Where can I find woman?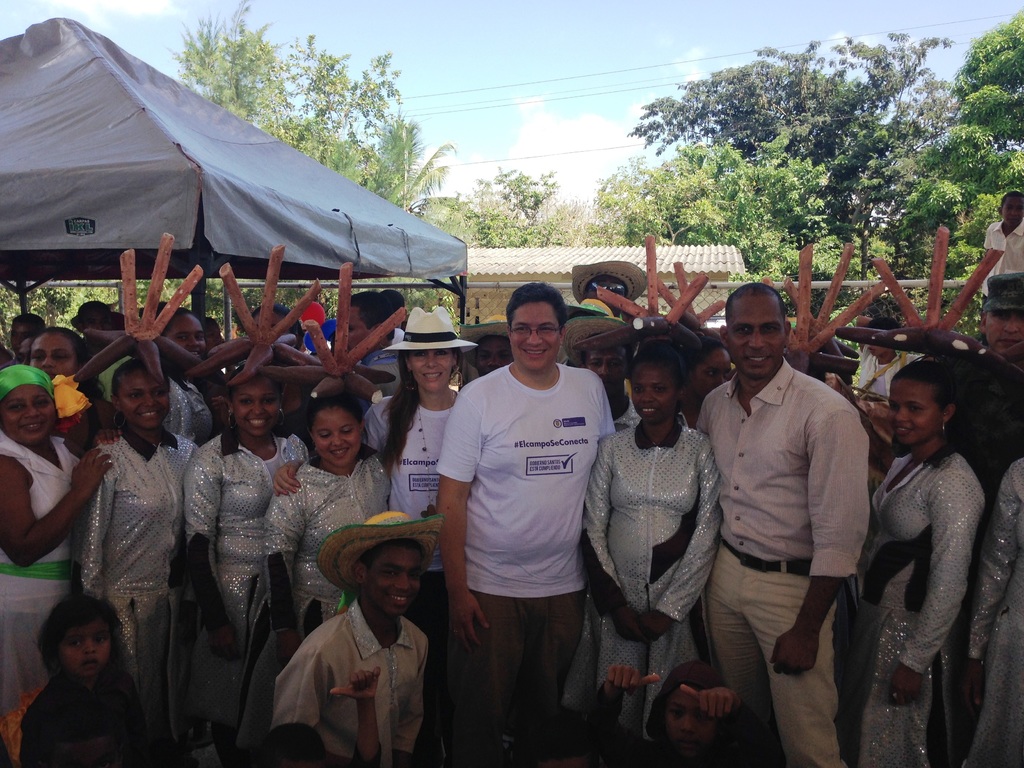
You can find it at region(282, 309, 472, 669).
